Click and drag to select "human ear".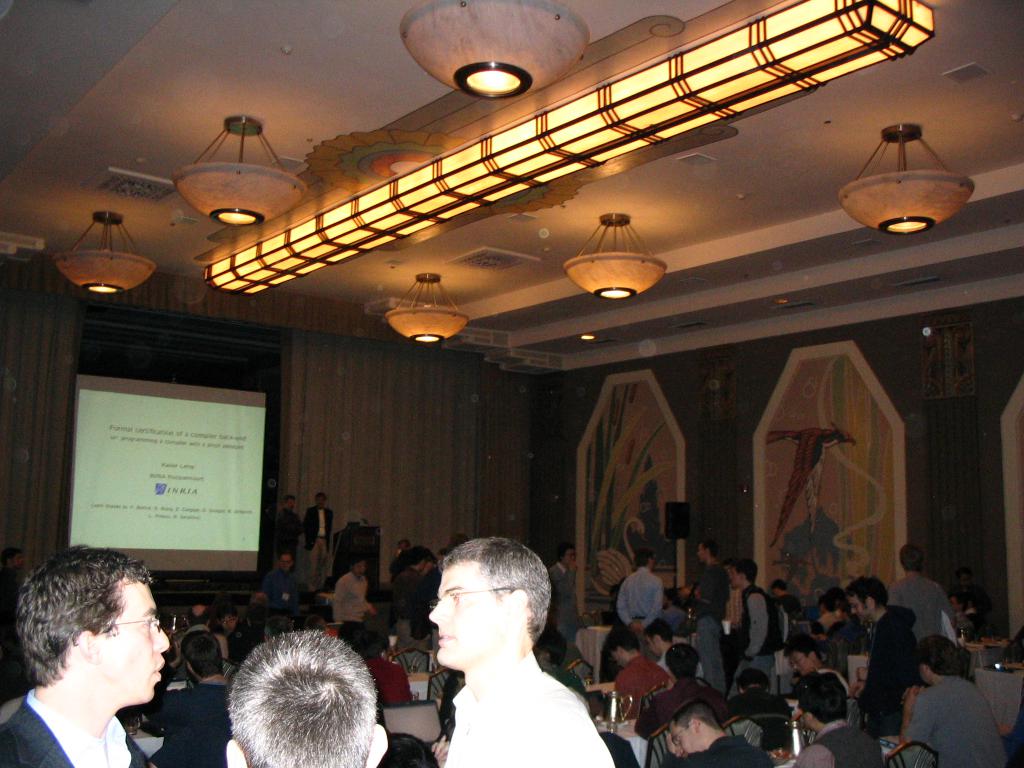
Selection: region(225, 738, 247, 767).
